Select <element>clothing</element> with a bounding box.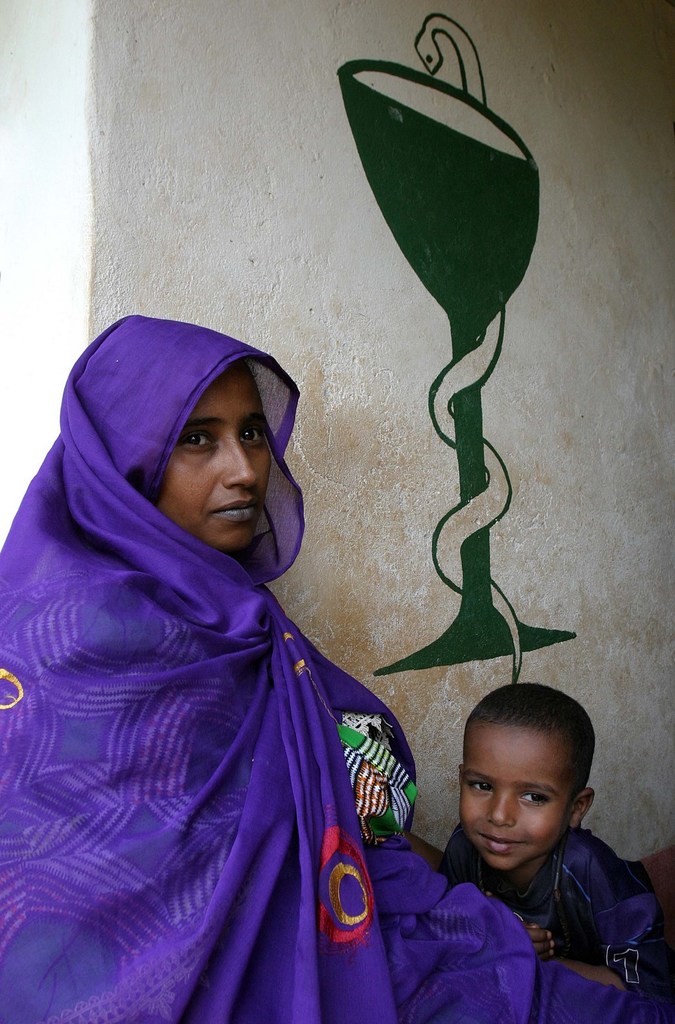
<box>31,322,486,1018</box>.
